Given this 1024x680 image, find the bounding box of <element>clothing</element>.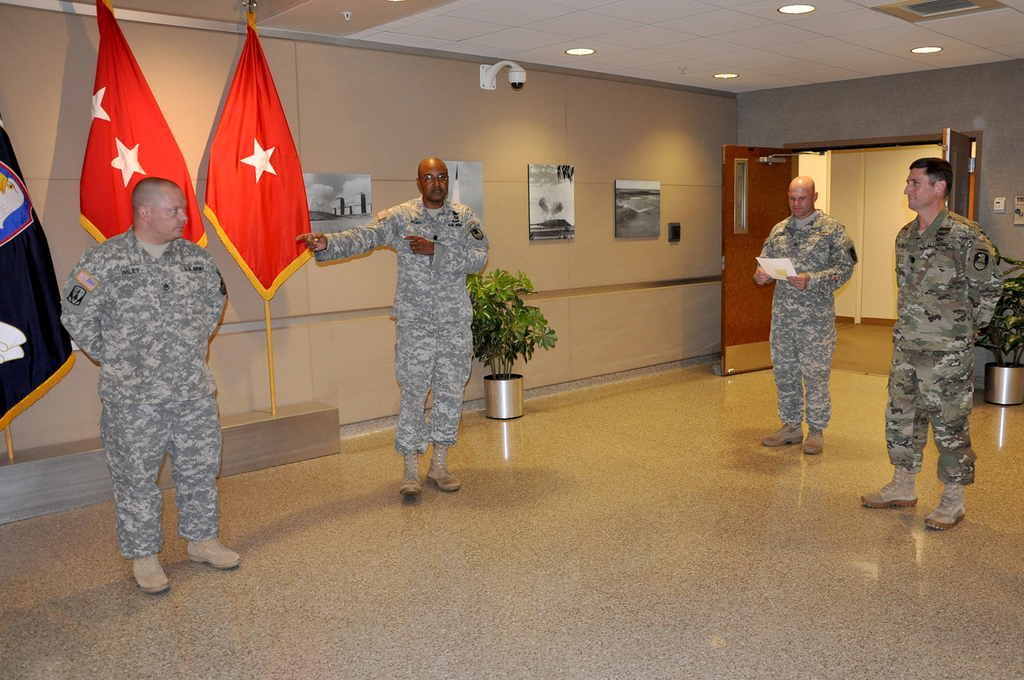
(x1=313, y1=195, x2=497, y2=460).
